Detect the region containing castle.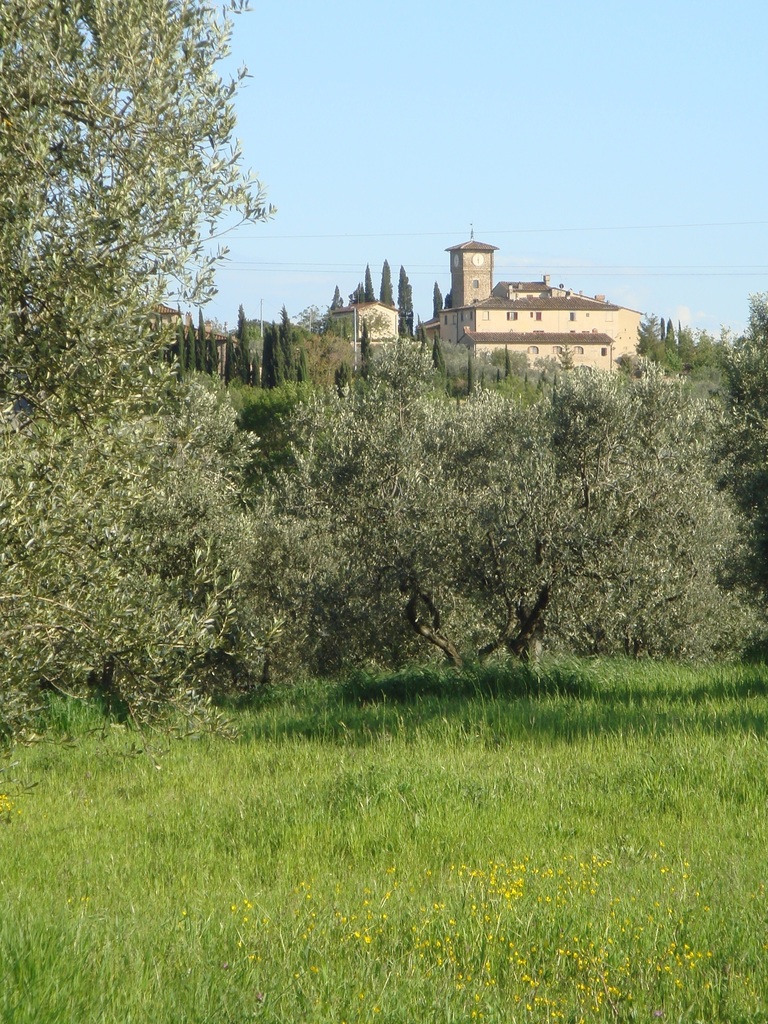
crop(395, 232, 643, 376).
